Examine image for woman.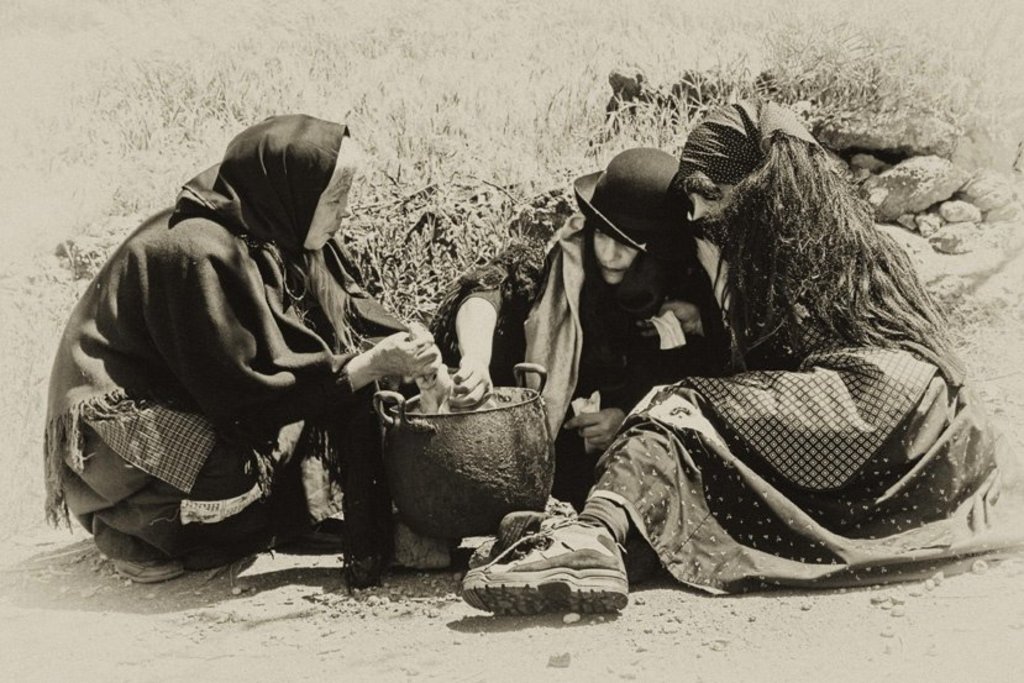
Examination result: detection(461, 103, 1023, 615).
